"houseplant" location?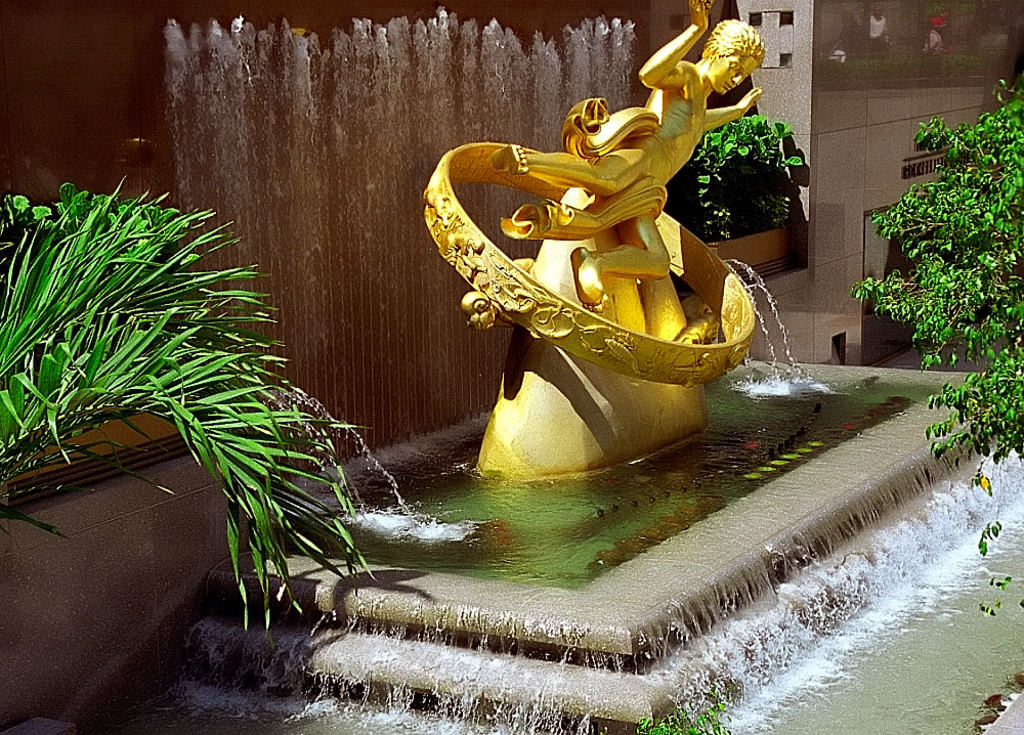
[5,148,415,658]
